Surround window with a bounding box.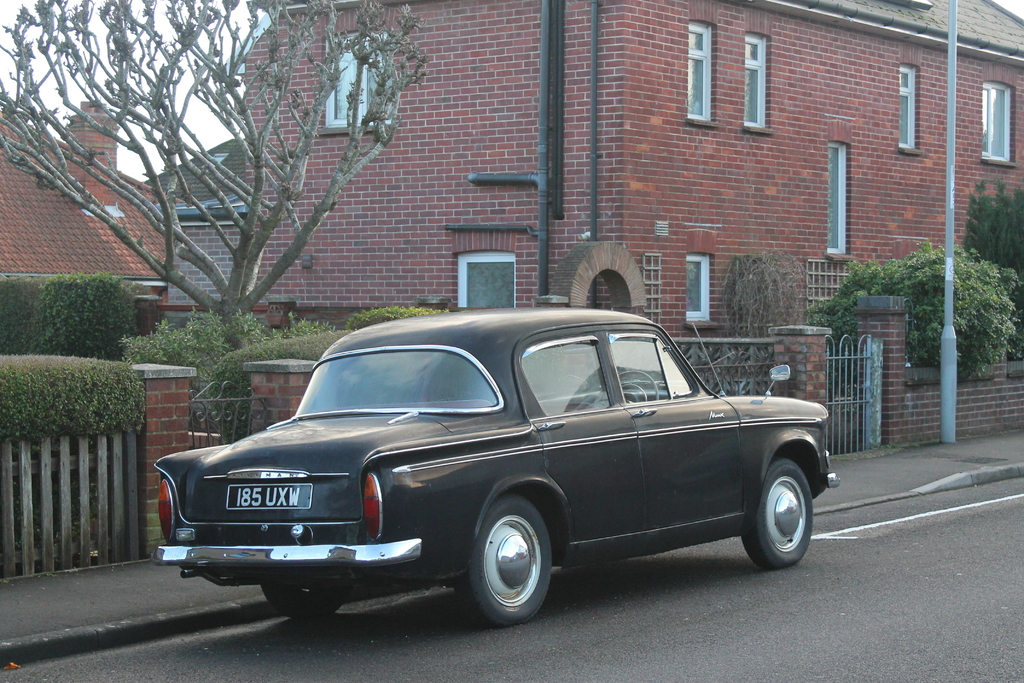
<region>897, 65, 913, 145</region>.
